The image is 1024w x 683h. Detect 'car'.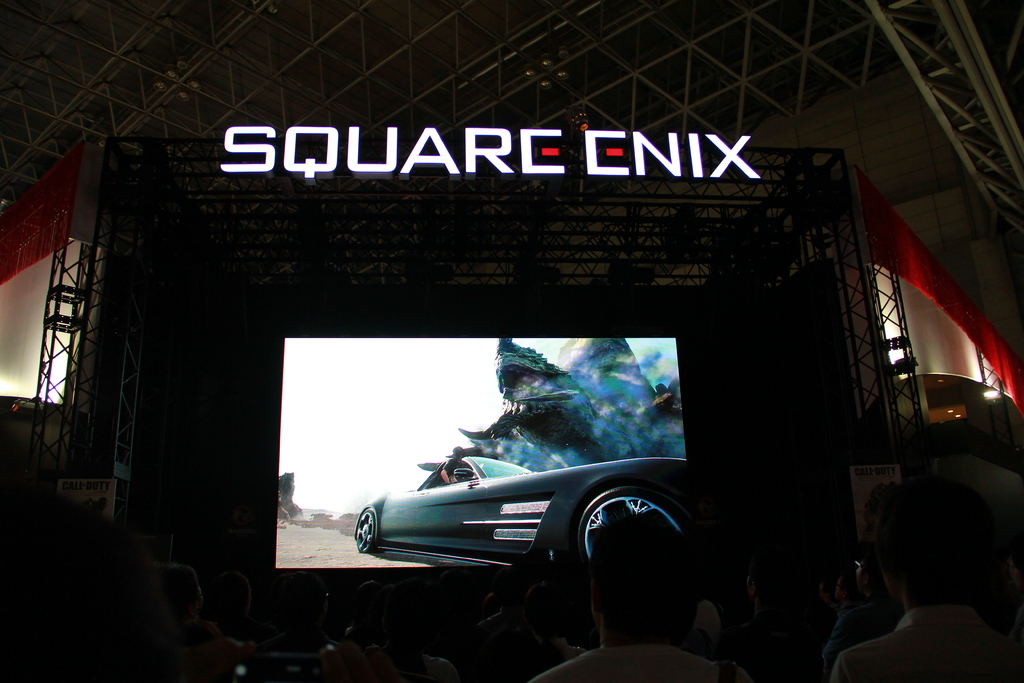
Detection: left=350, top=451, right=691, bottom=562.
